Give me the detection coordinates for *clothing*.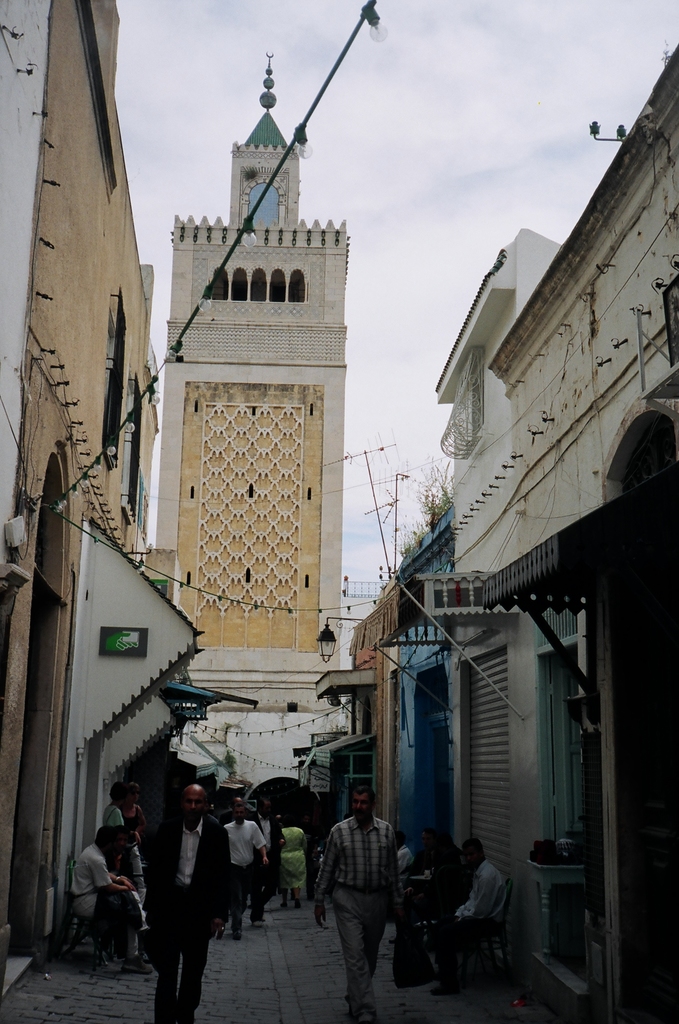
143,810,230,1023.
